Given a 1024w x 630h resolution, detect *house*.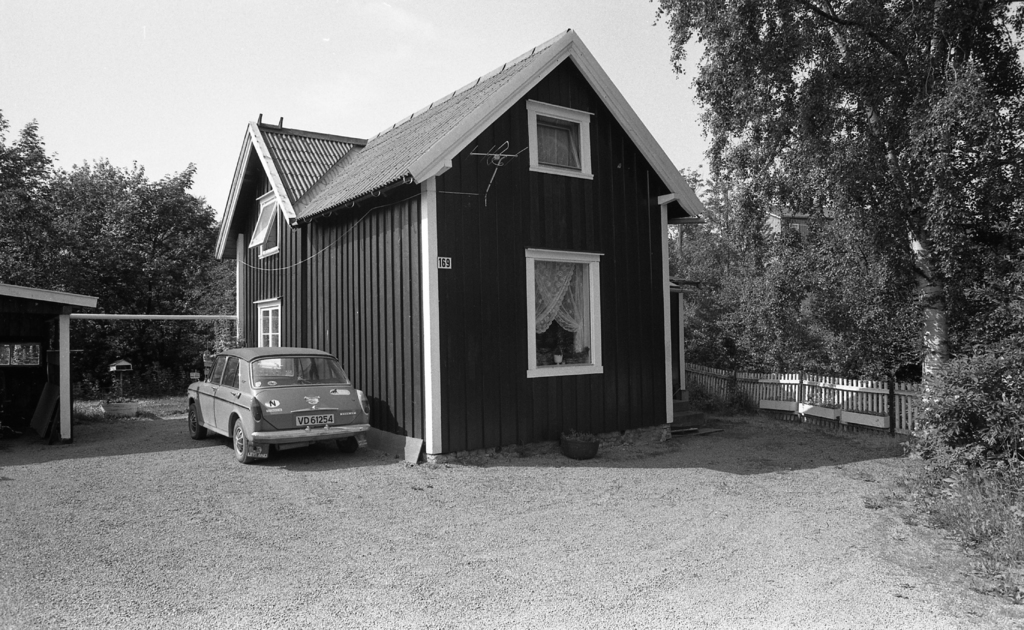
x1=212, y1=19, x2=719, y2=469.
